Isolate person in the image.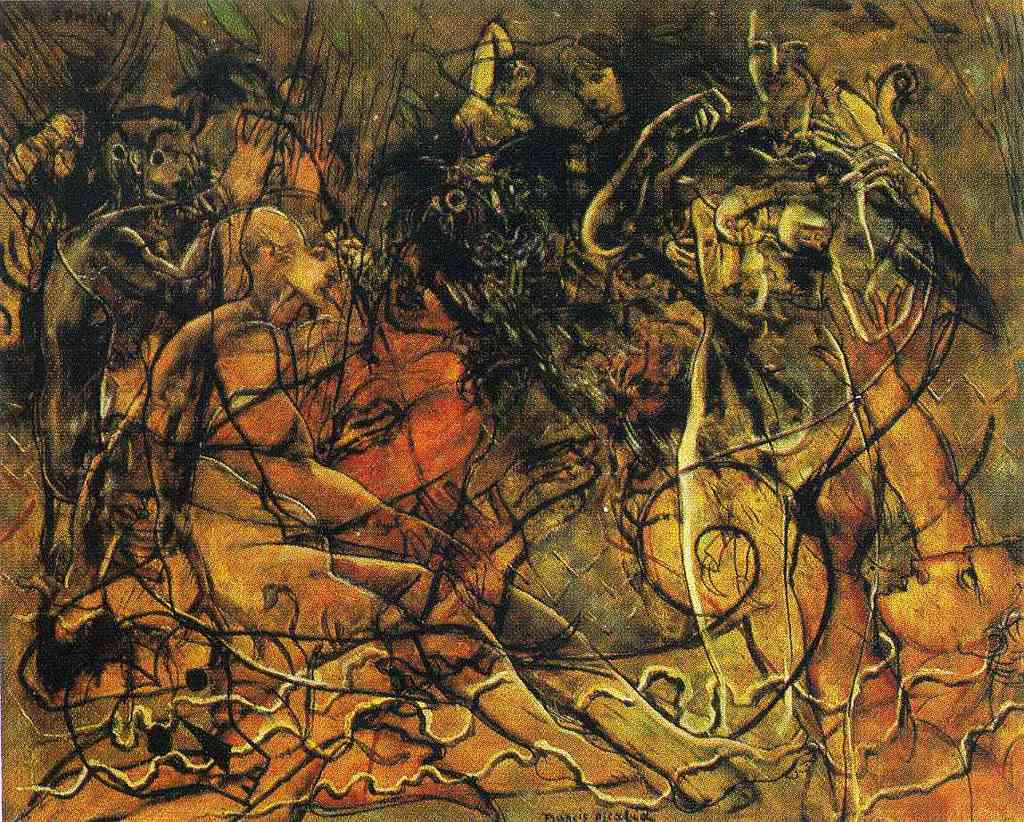
Isolated region: (579, 0, 990, 732).
